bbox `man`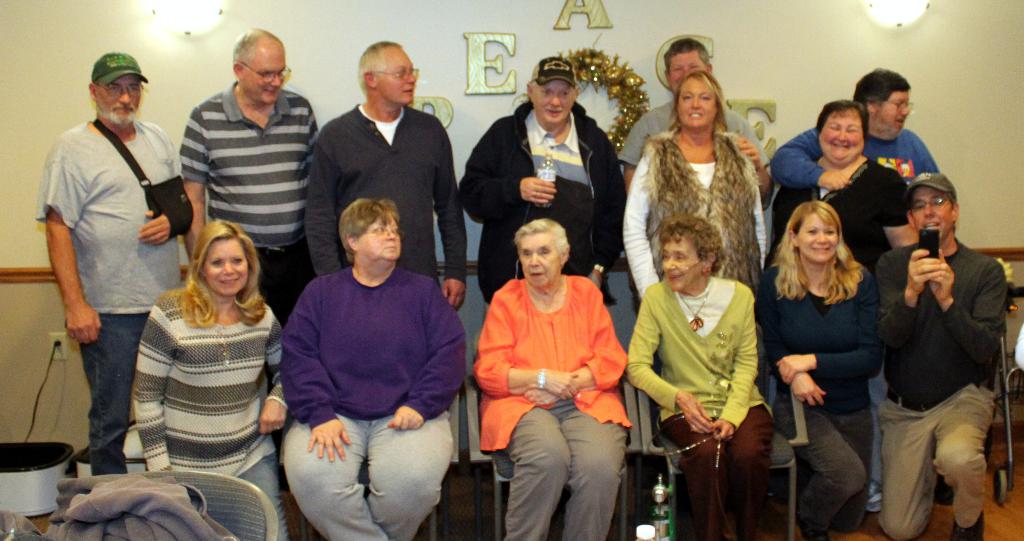
[456, 54, 630, 485]
